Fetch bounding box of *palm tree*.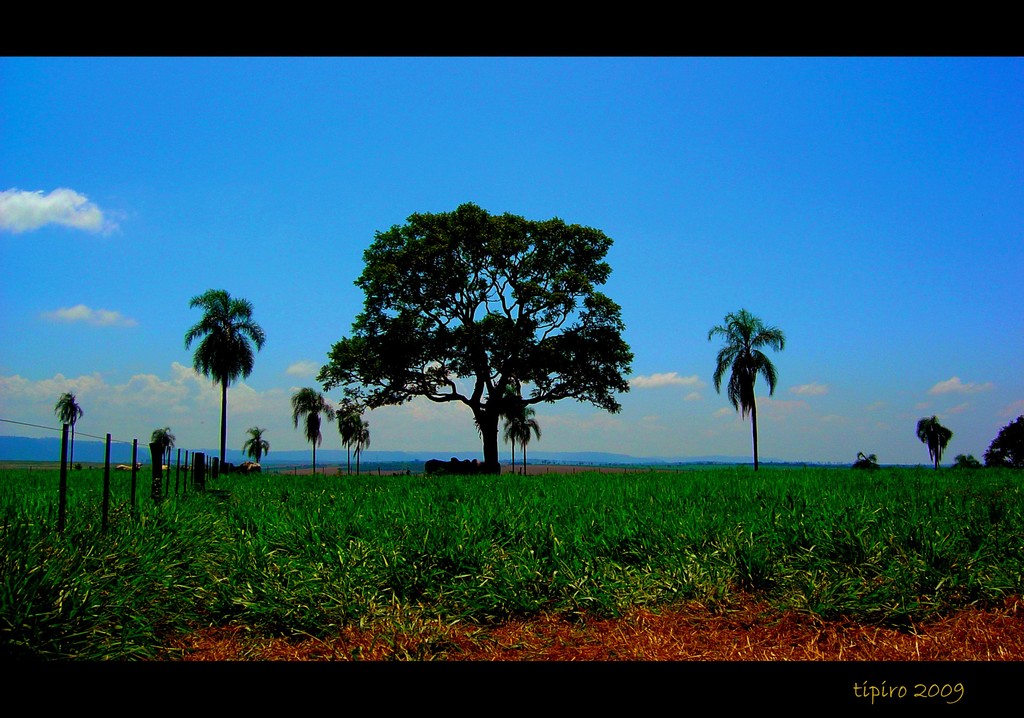
Bbox: bbox=(284, 384, 332, 467).
